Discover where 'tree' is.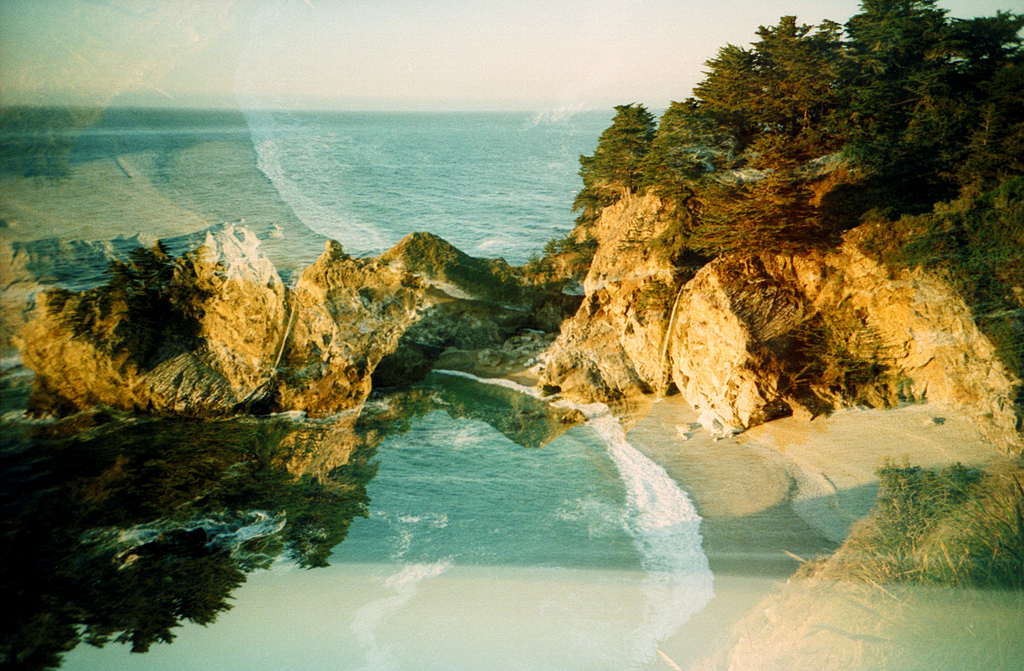
Discovered at {"x1": 893, "y1": 60, "x2": 963, "y2": 159}.
